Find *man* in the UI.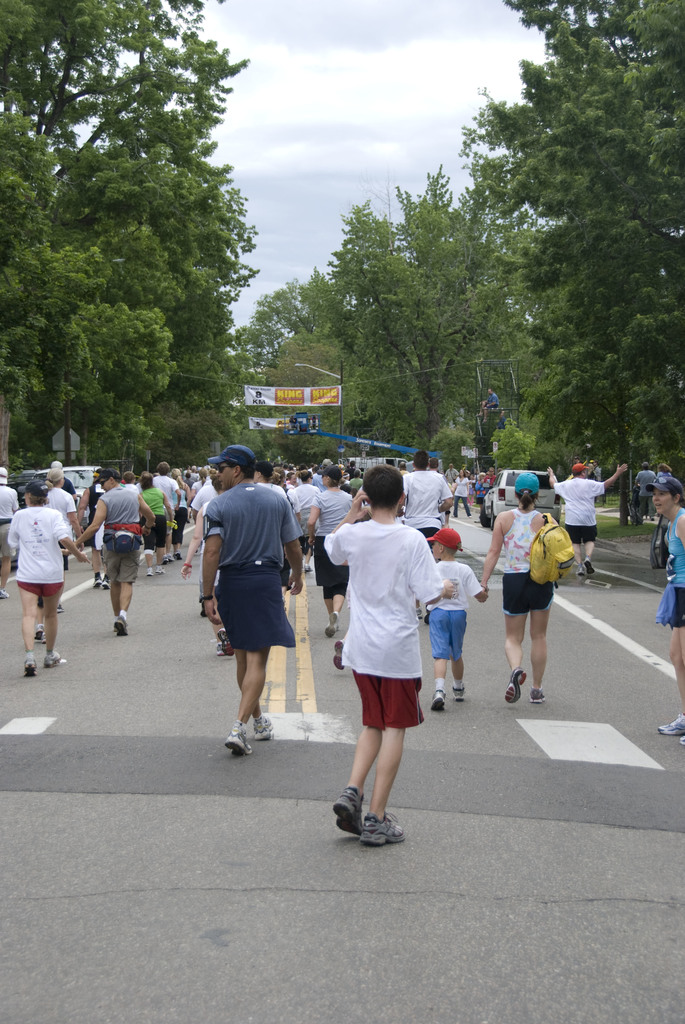
UI element at <box>404,452,454,624</box>.
